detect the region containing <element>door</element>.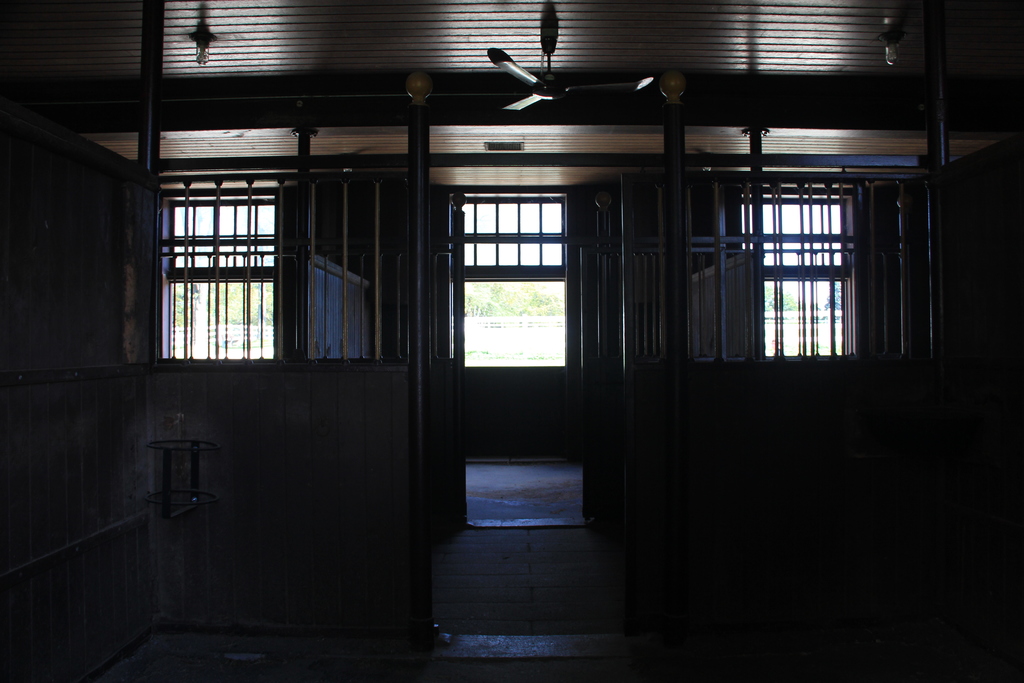
{"left": 407, "top": 131, "right": 643, "bottom": 593}.
